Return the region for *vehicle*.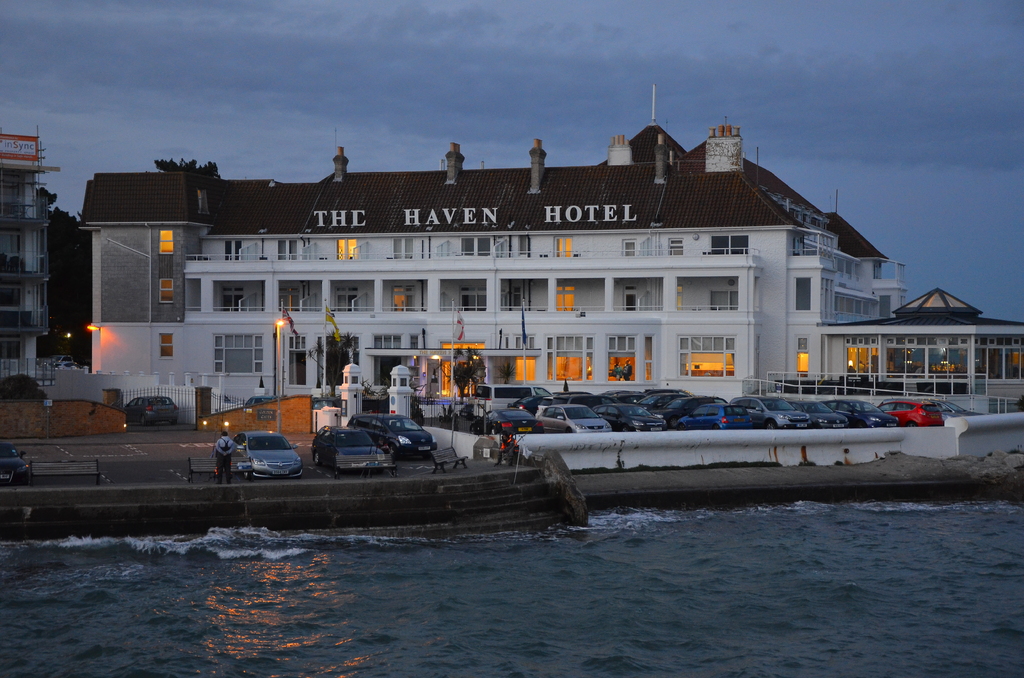
region(40, 354, 72, 371).
